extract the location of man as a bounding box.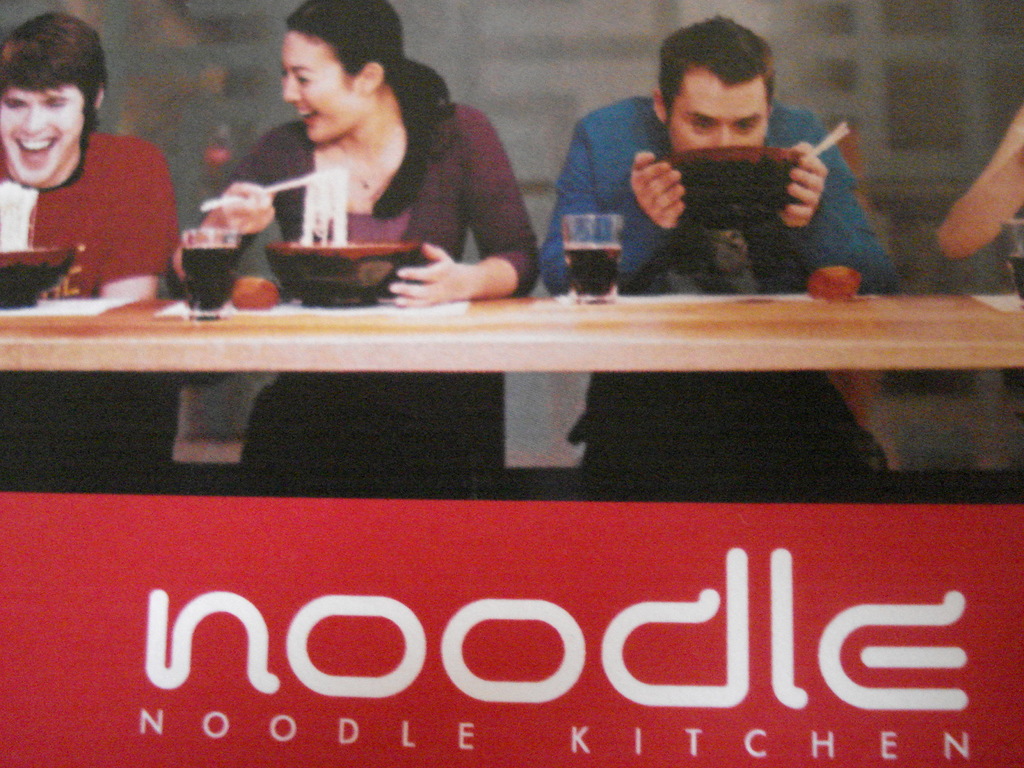
bbox=[0, 16, 187, 514].
